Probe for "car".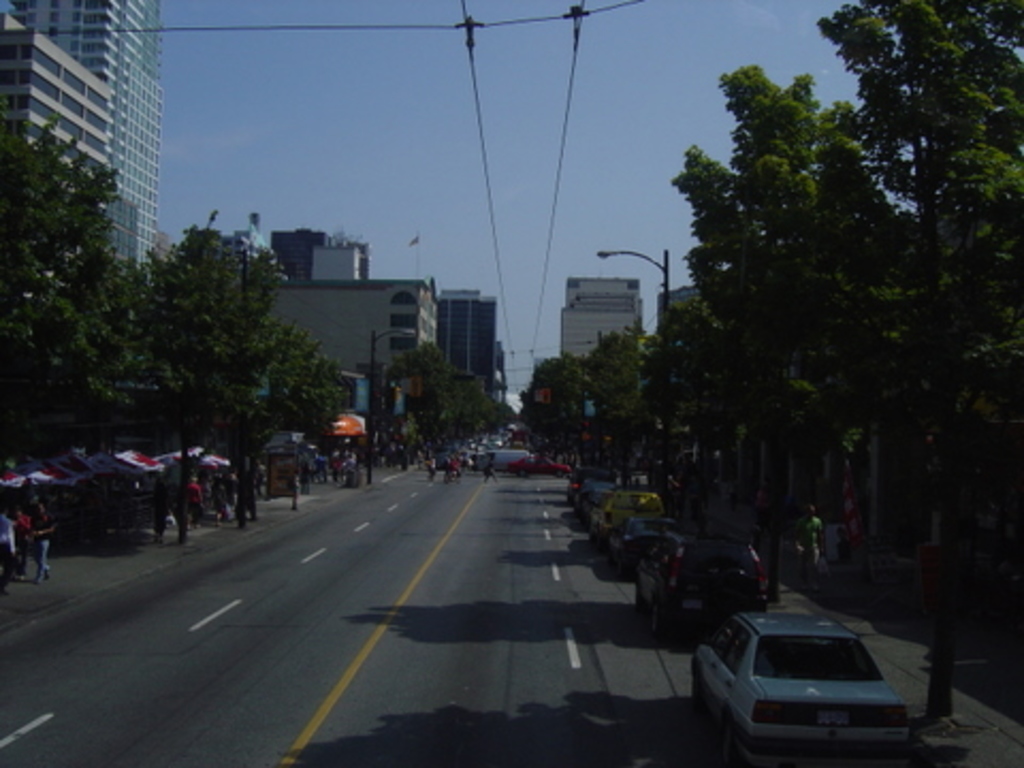
Probe result: 700 606 924 755.
